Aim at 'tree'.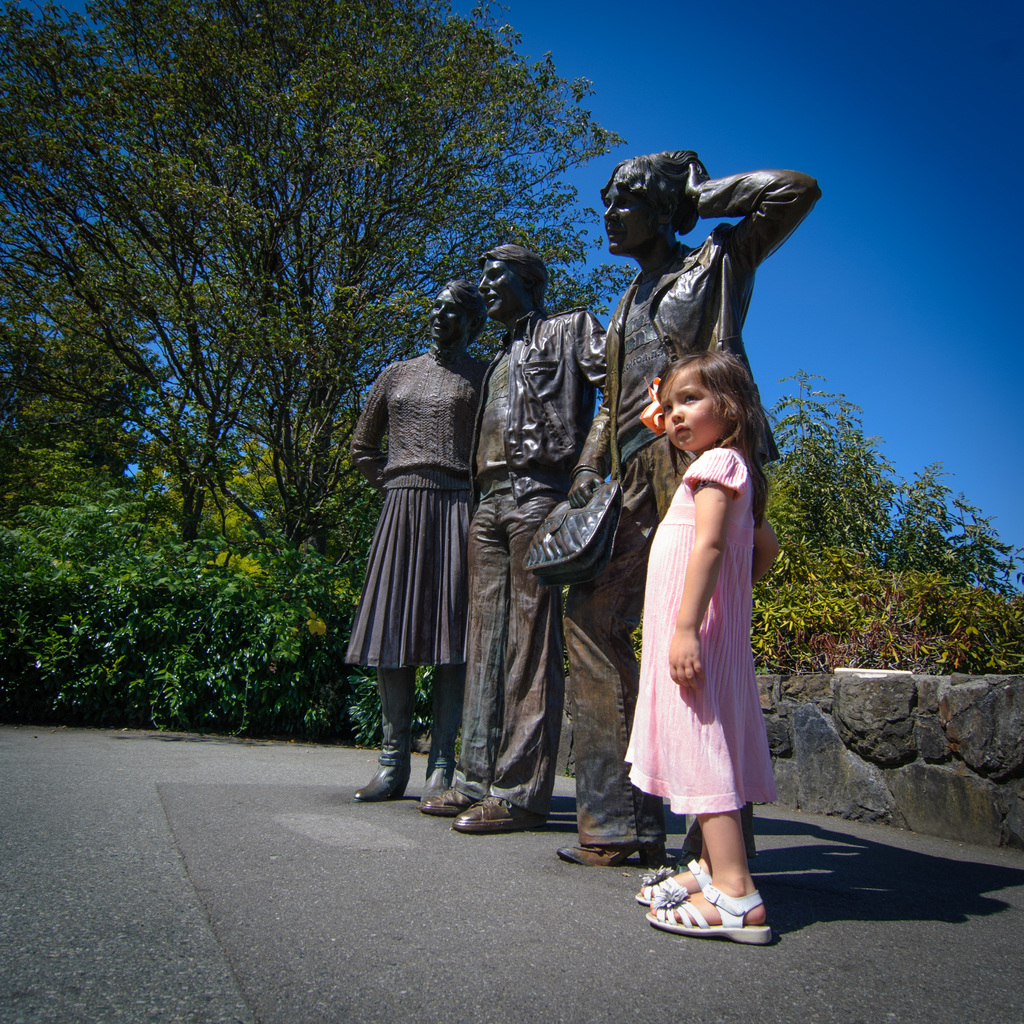
Aimed at 51,30,532,691.
